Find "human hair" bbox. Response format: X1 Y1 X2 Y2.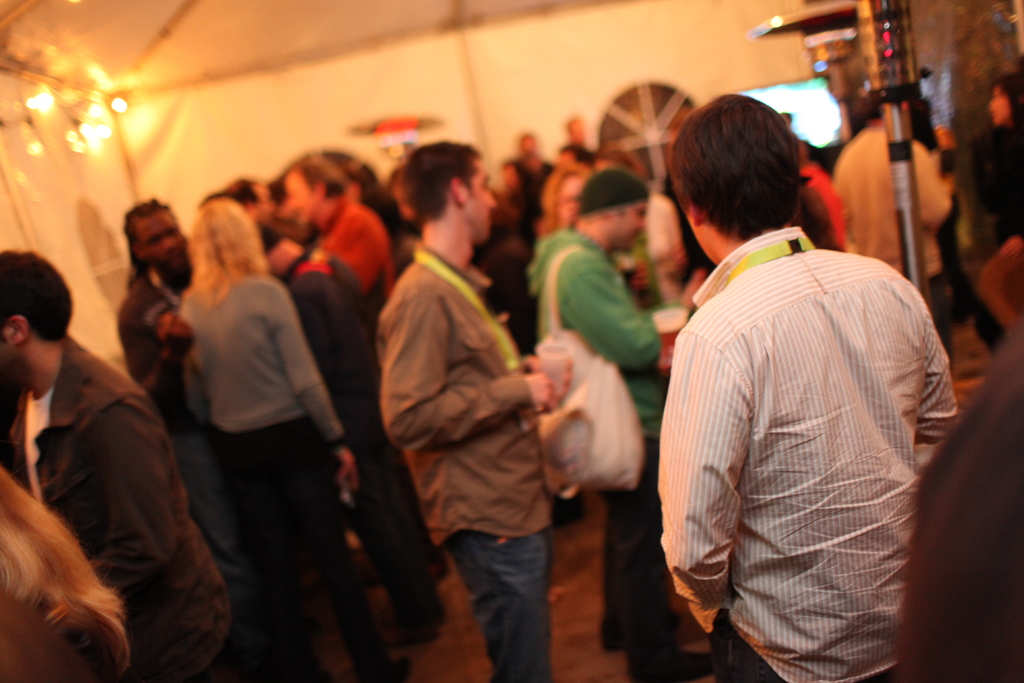
124 197 173 283.
